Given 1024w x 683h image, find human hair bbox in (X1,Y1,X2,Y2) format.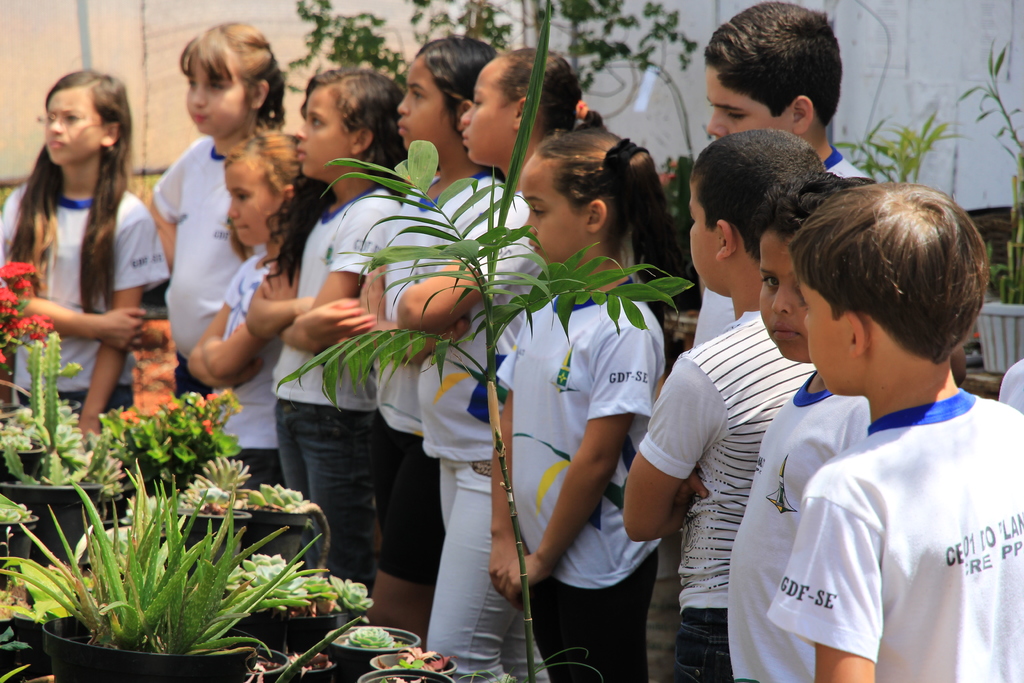
(533,128,691,323).
